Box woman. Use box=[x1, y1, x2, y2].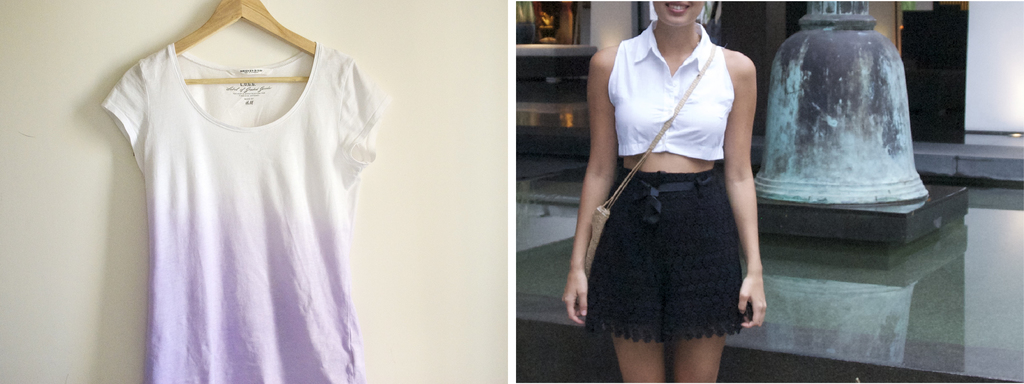
box=[561, 0, 767, 383].
